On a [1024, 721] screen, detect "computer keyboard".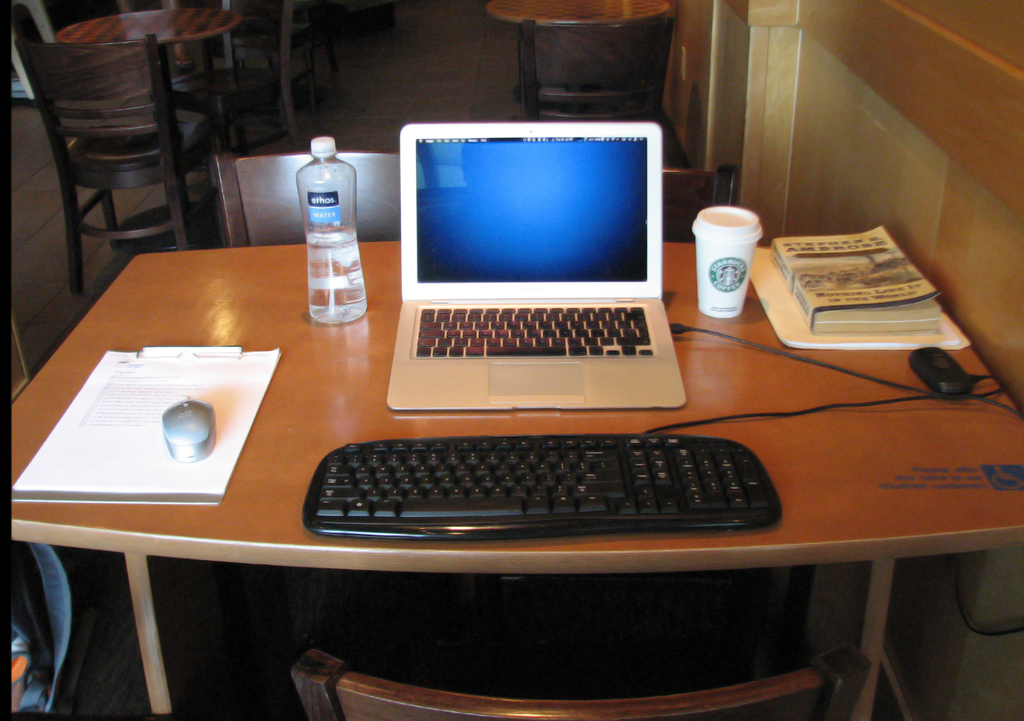
l=417, t=304, r=653, b=358.
